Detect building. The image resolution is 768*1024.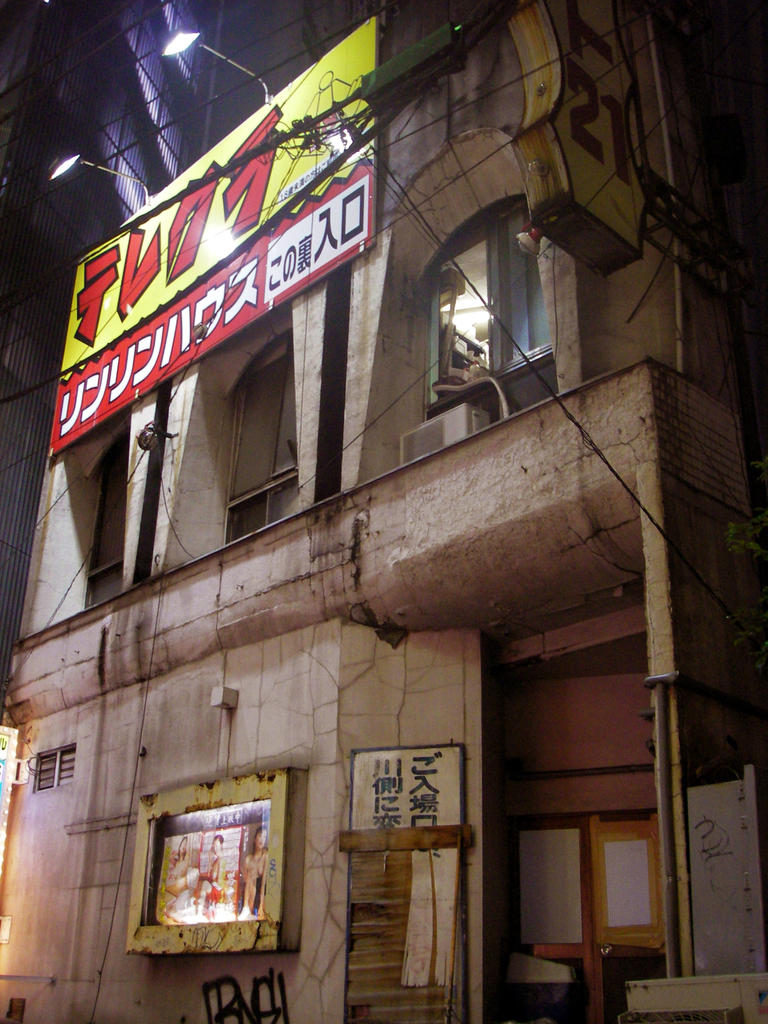
0:0:742:1023.
